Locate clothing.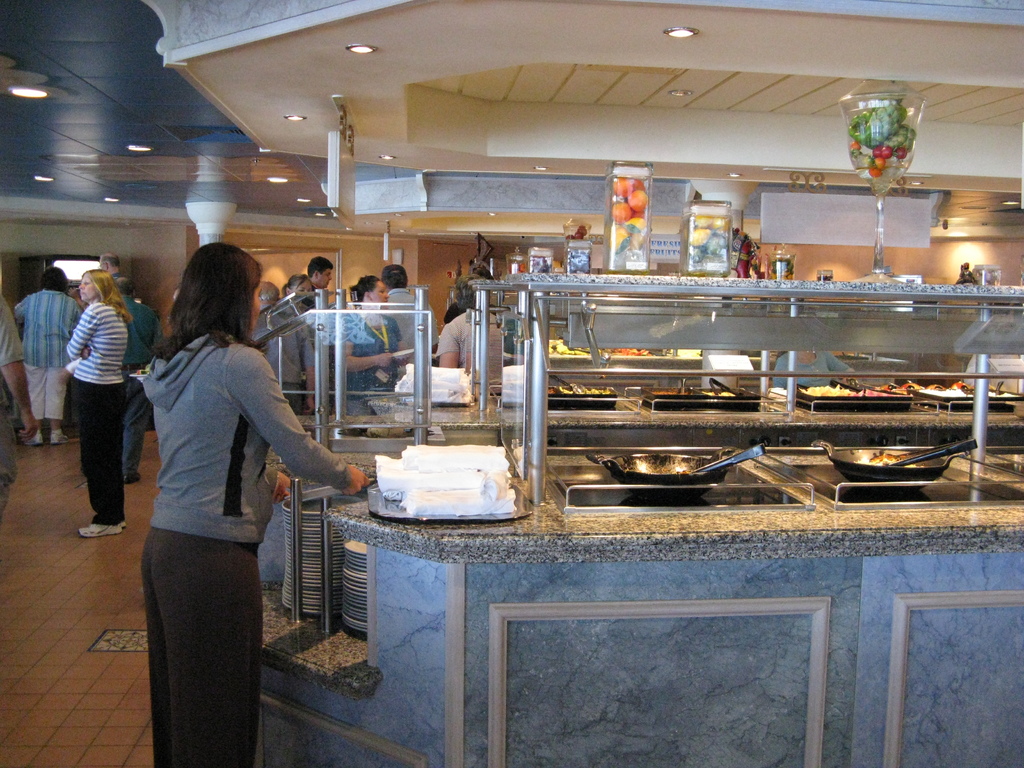
Bounding box: 121:282:316:727.
